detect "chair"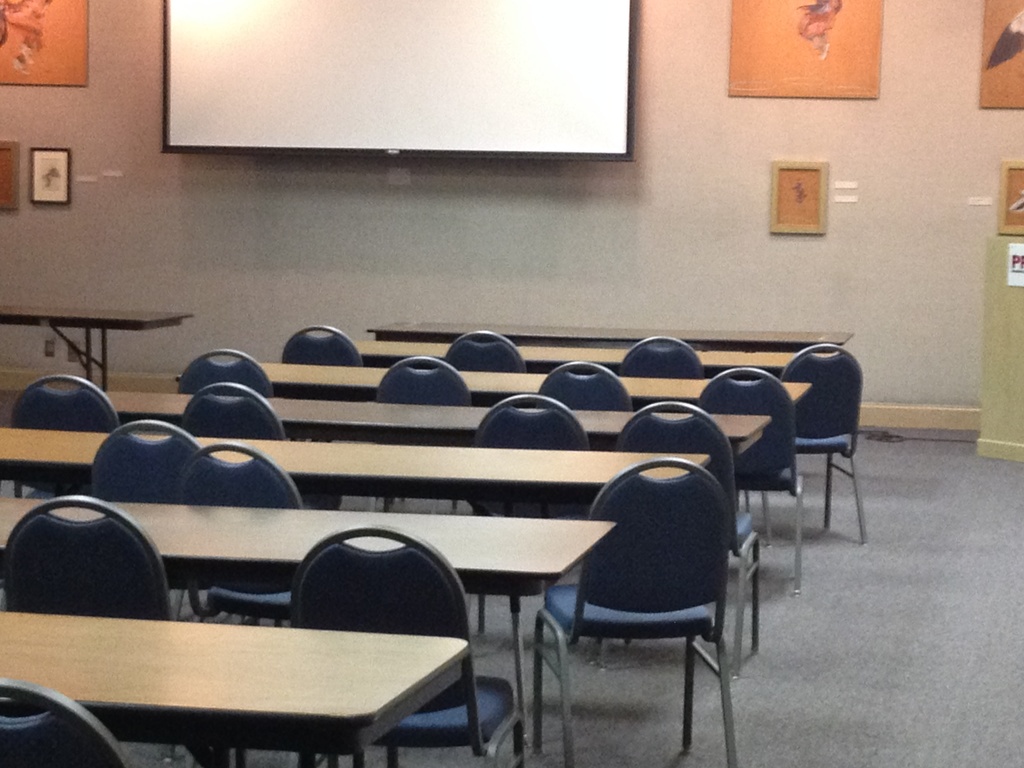
locate(0, 495, 242, 767)
